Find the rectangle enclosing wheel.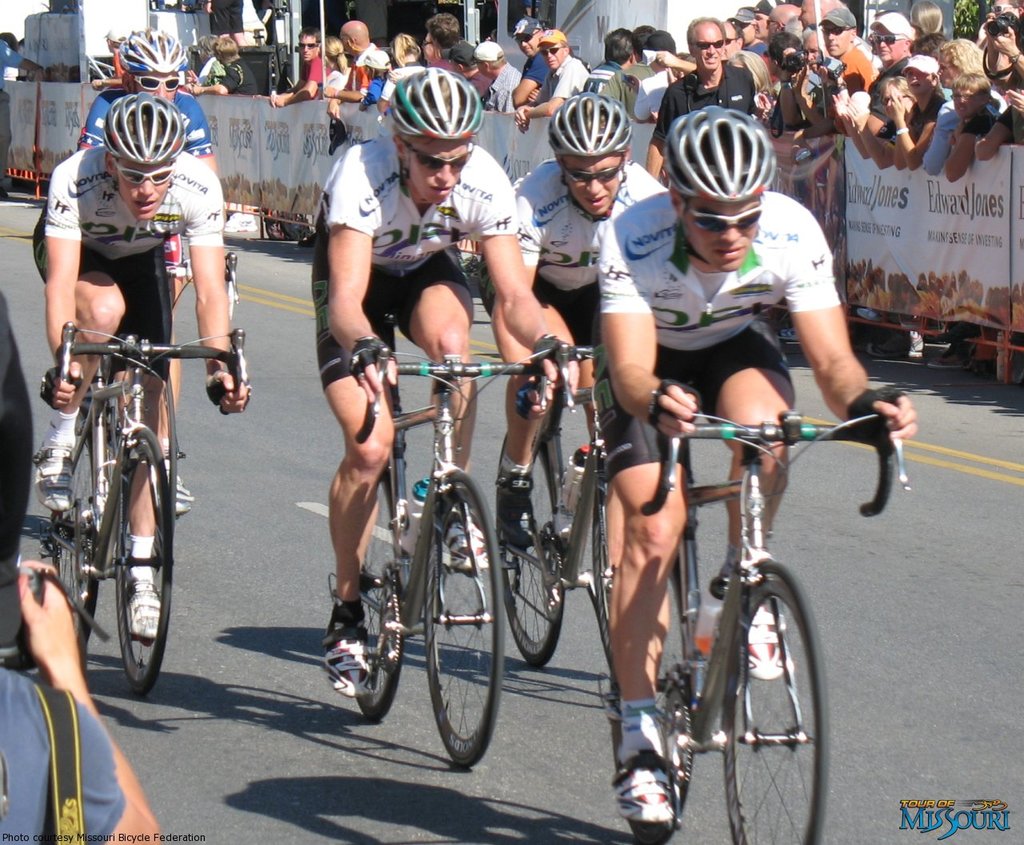
{"left": 722, "top": 568, "right": 828, "bottom": 843}.
